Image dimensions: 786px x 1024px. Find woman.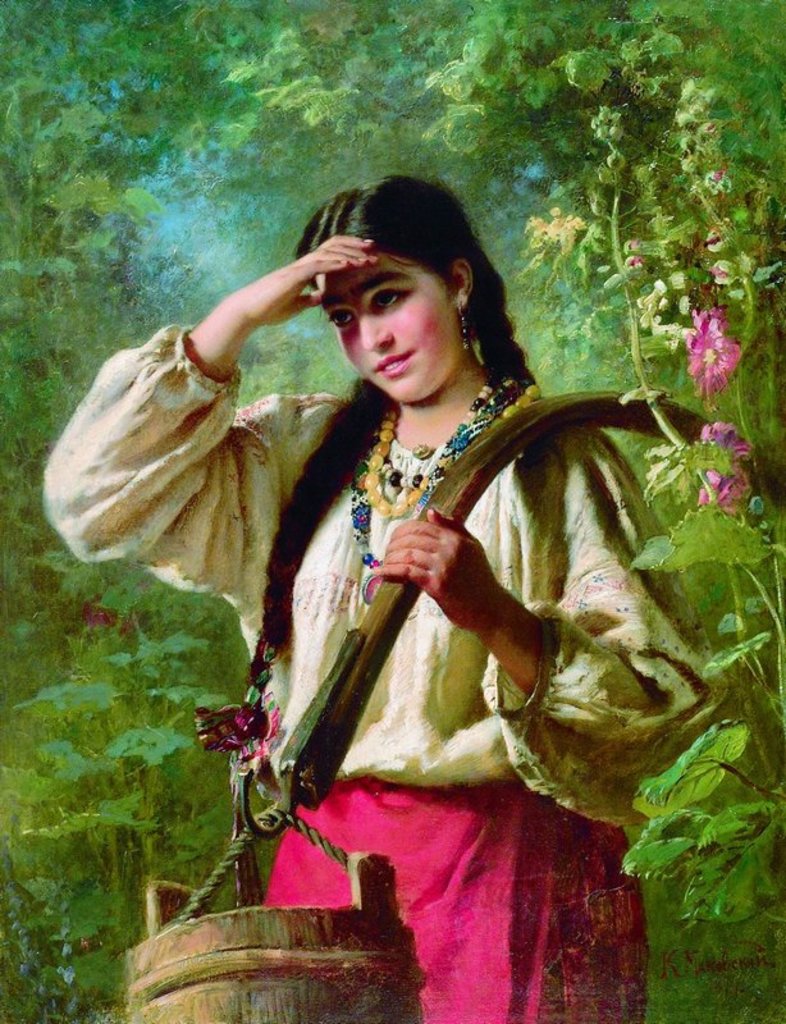
l=38, t=168, r=722, b=1007.
